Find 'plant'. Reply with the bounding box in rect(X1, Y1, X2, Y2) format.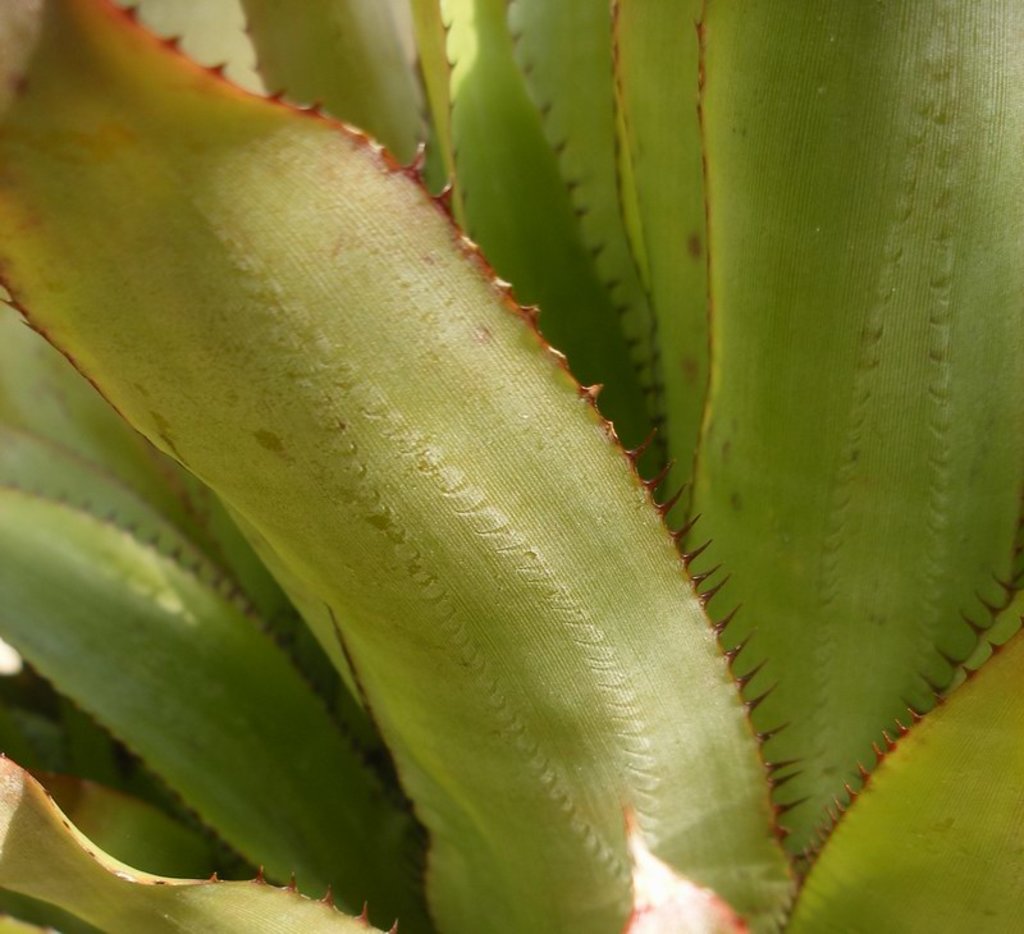
rect(0, 0, 914, 926).
